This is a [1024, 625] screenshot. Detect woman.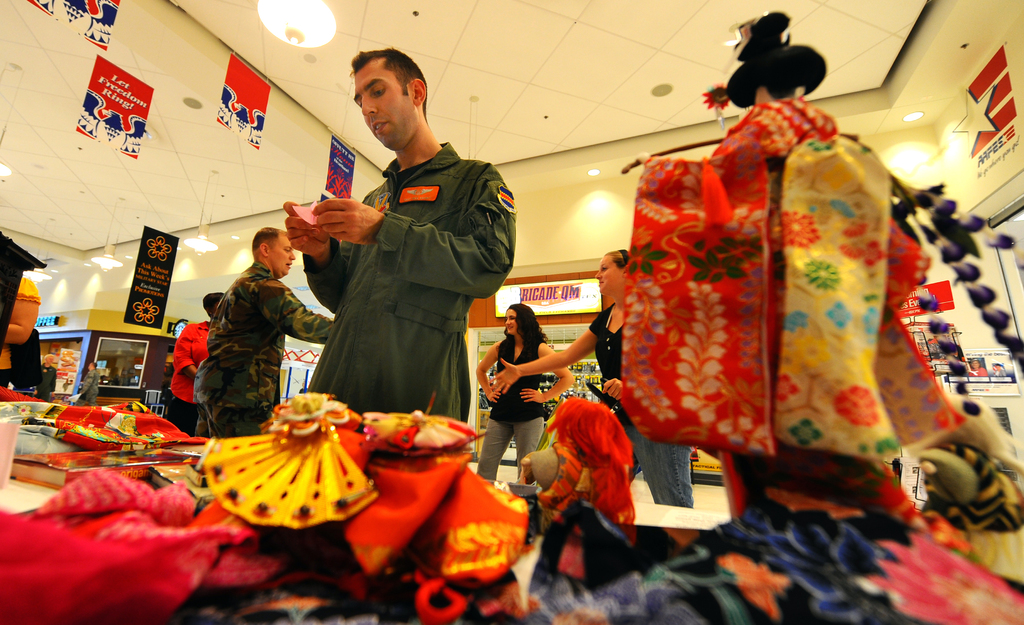
[left=168, top=291, right=225, bottom=440].
